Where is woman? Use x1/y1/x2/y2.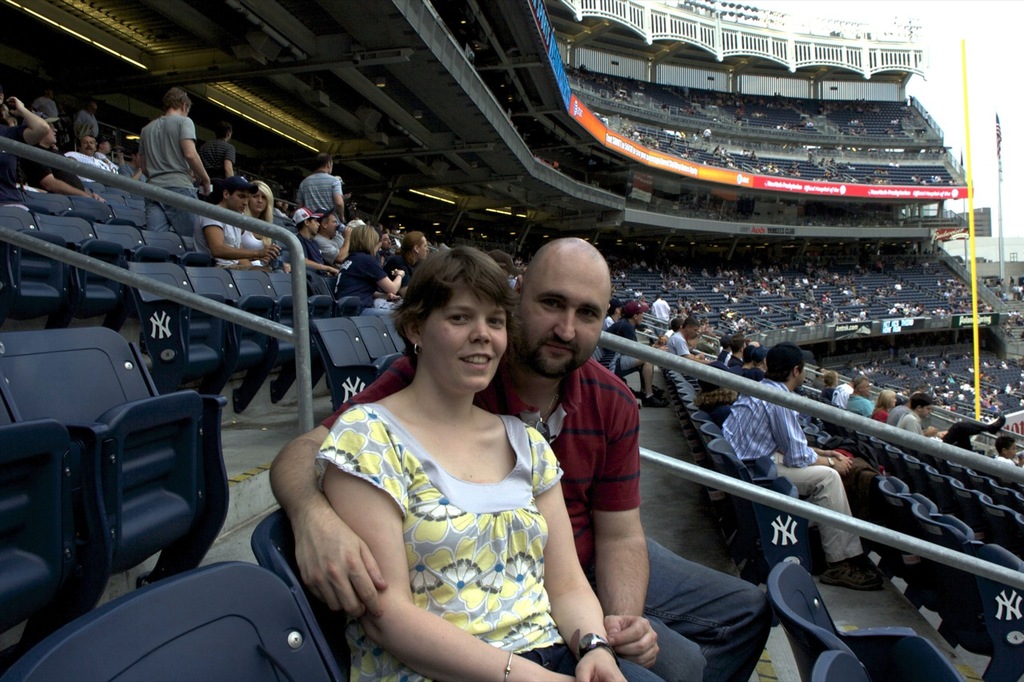
238/175/282/263.
